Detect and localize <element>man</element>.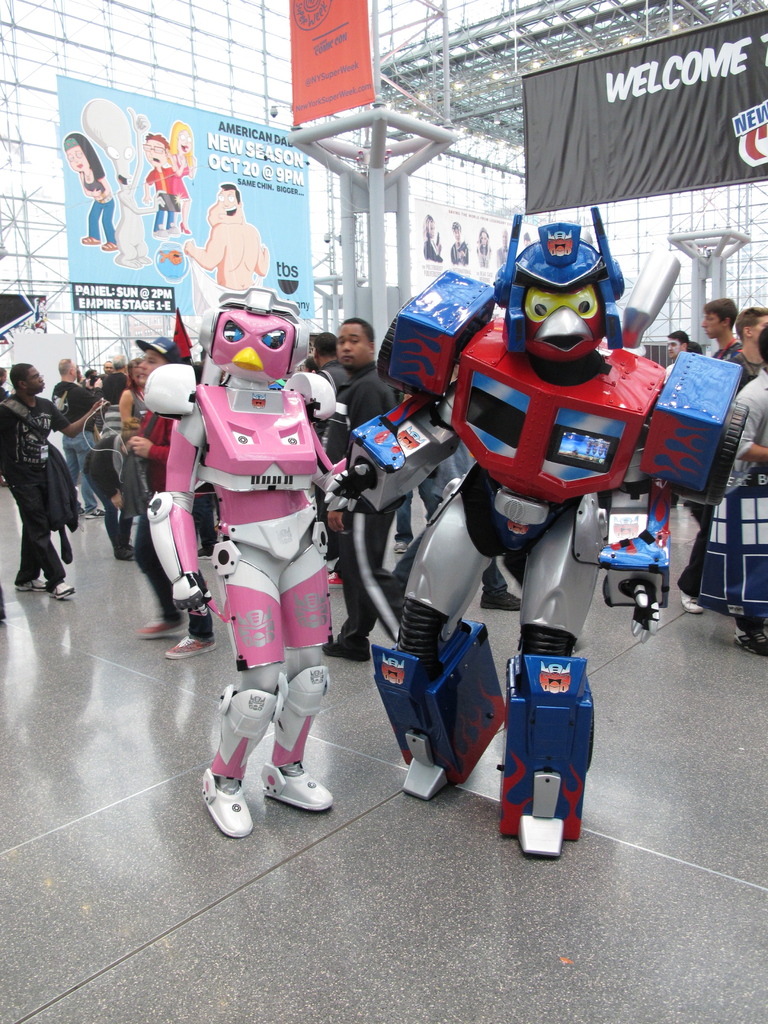
Localized at 11 367 88 597.
